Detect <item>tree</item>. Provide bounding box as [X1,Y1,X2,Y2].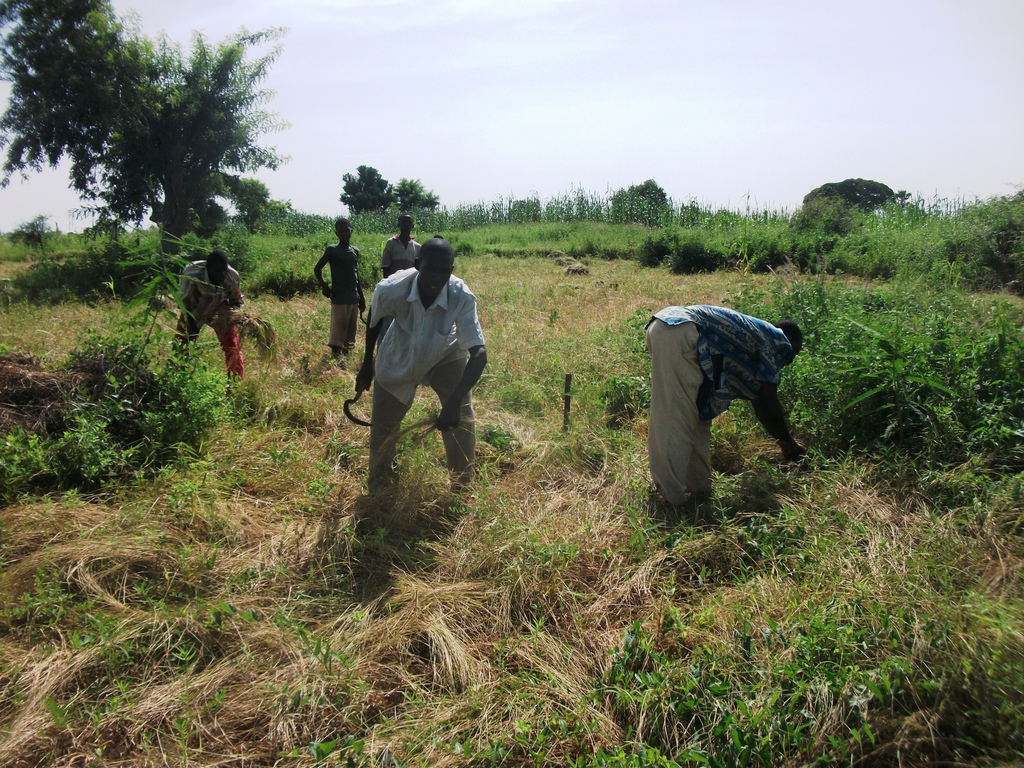
[237,173,267,232].
